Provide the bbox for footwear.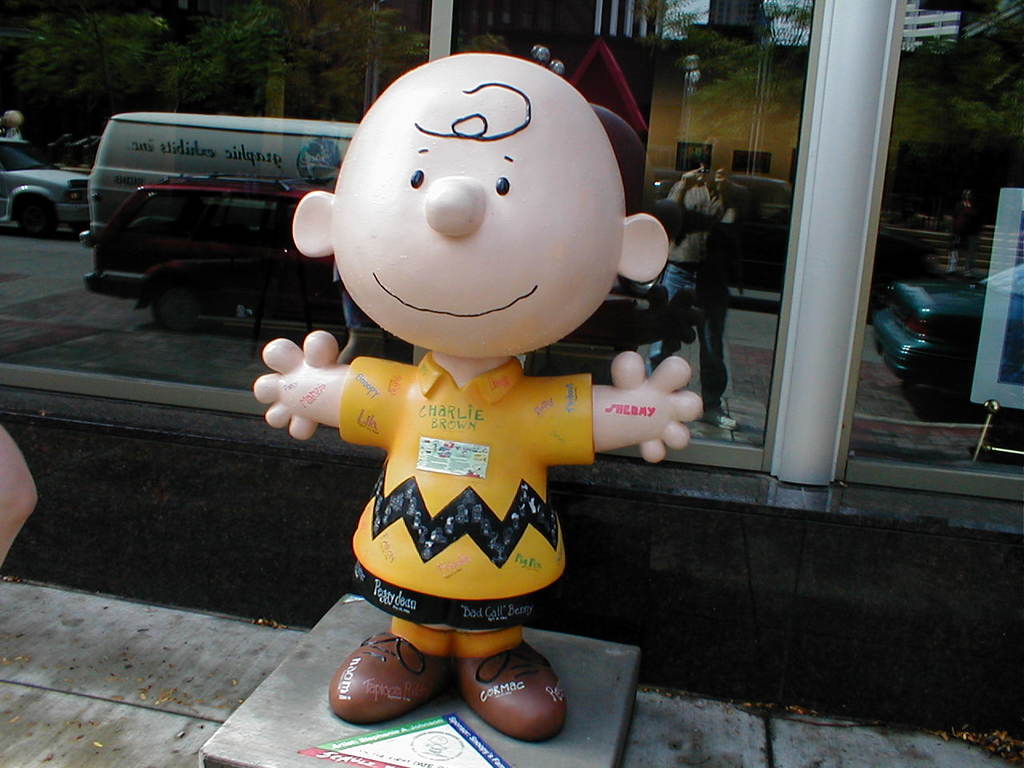
rect(450, 639, 561, 746).
